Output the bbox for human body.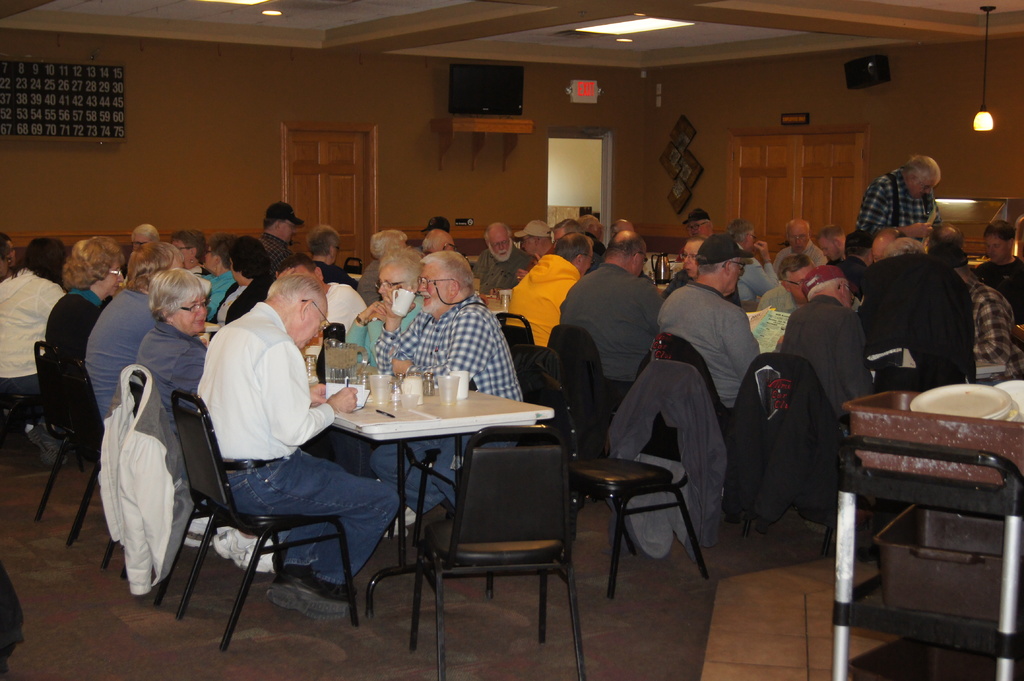
196, 272, 407, 595.
